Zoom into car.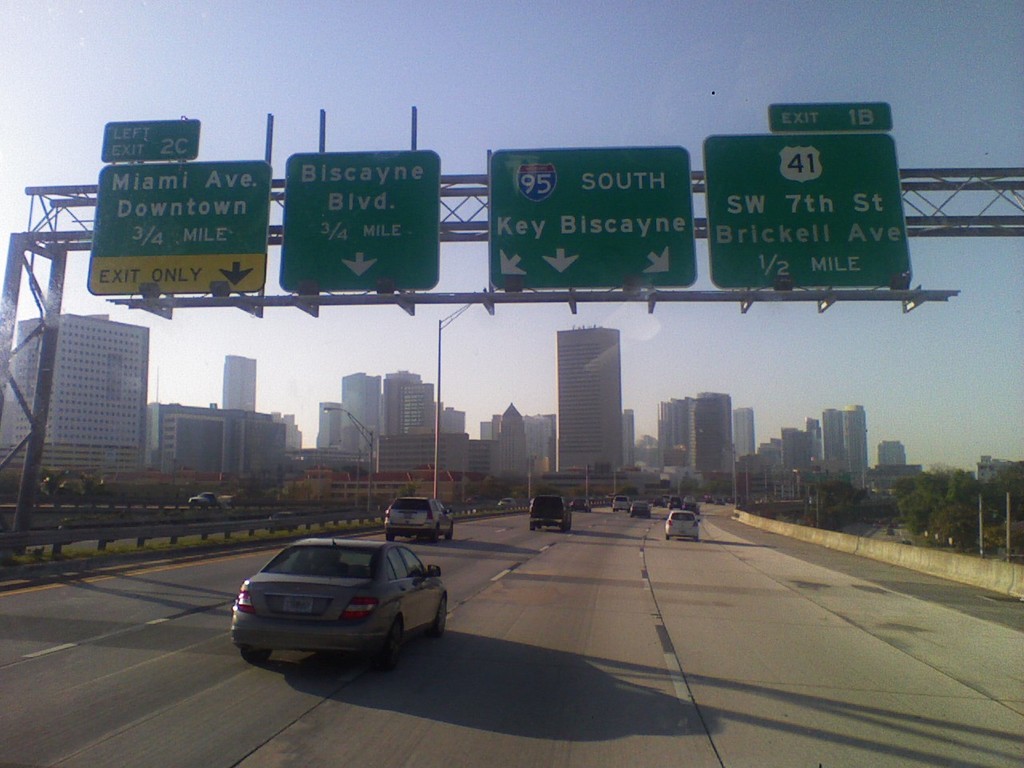
Zoom target: Rect(530, 495, 573, 534).
